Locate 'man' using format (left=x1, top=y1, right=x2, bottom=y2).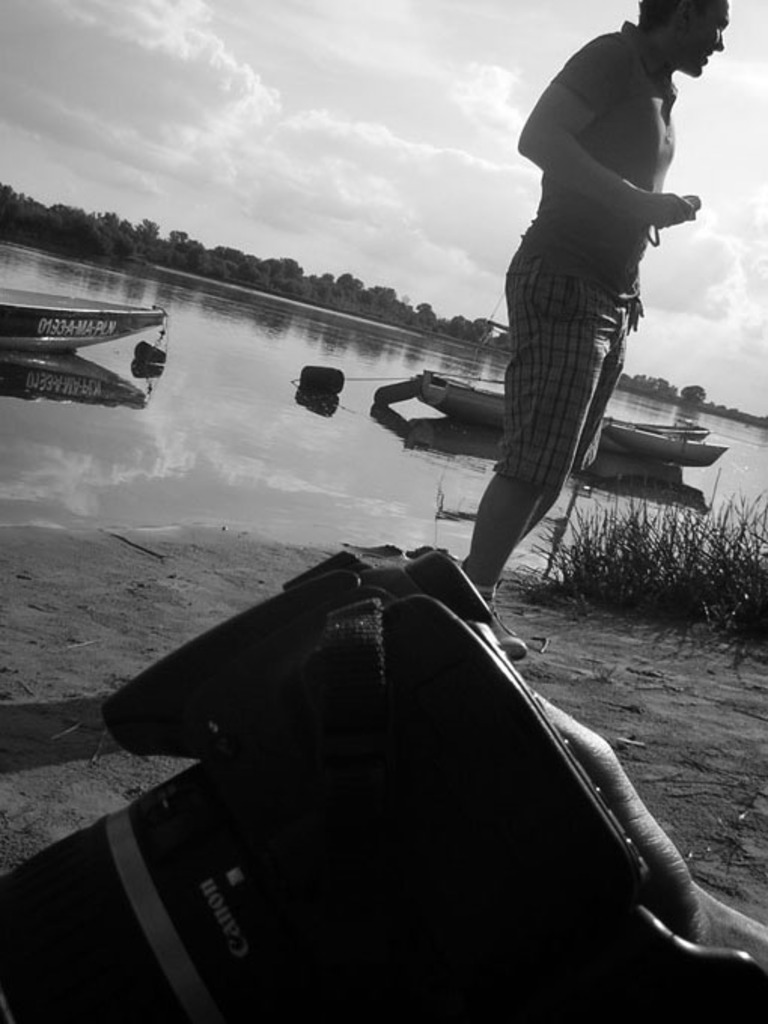
(left=464, top=12, right=717, bottom=635).
